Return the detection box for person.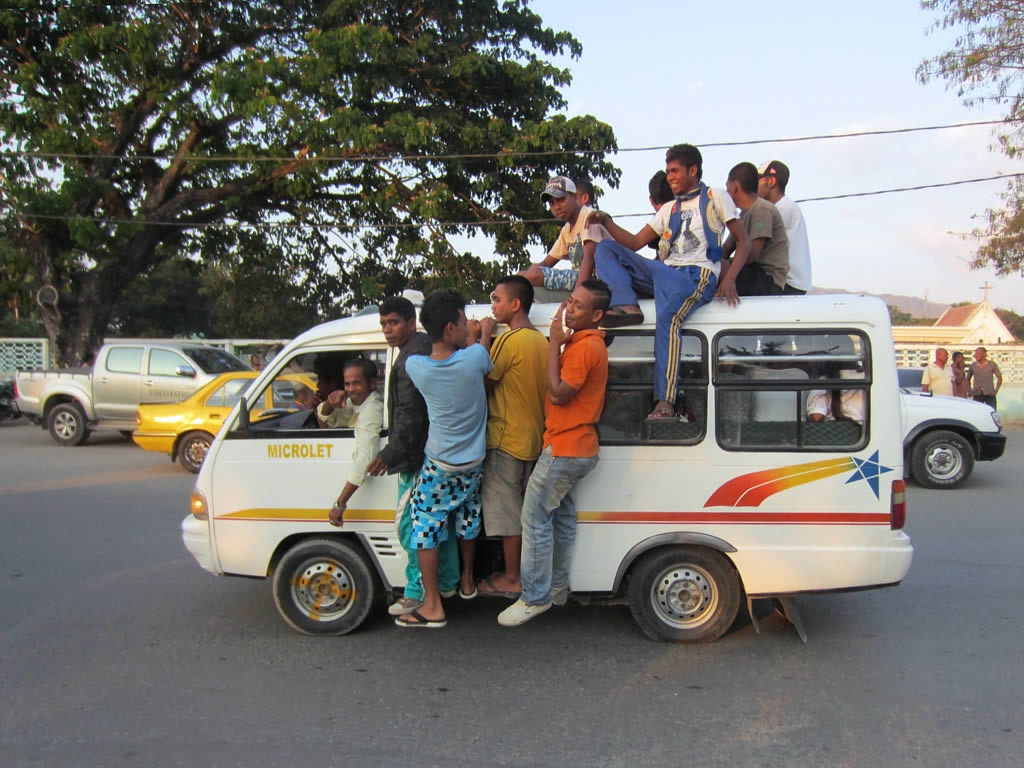
(477, 279, 549, 601).
